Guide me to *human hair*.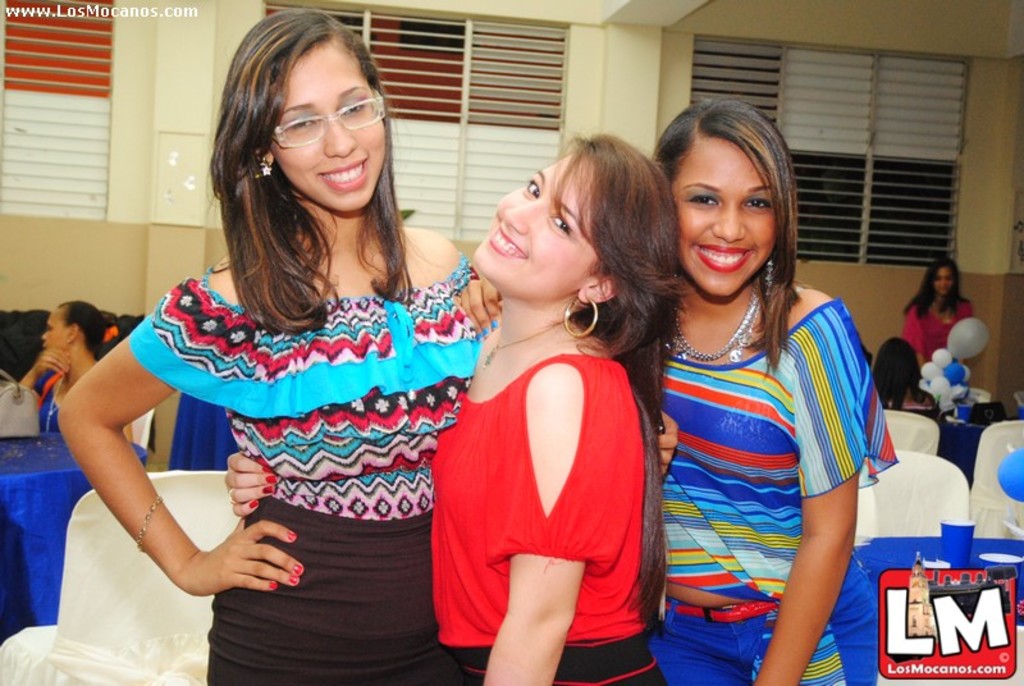
Guidance: x1=197 y1=13 x2=398 y2=316.
